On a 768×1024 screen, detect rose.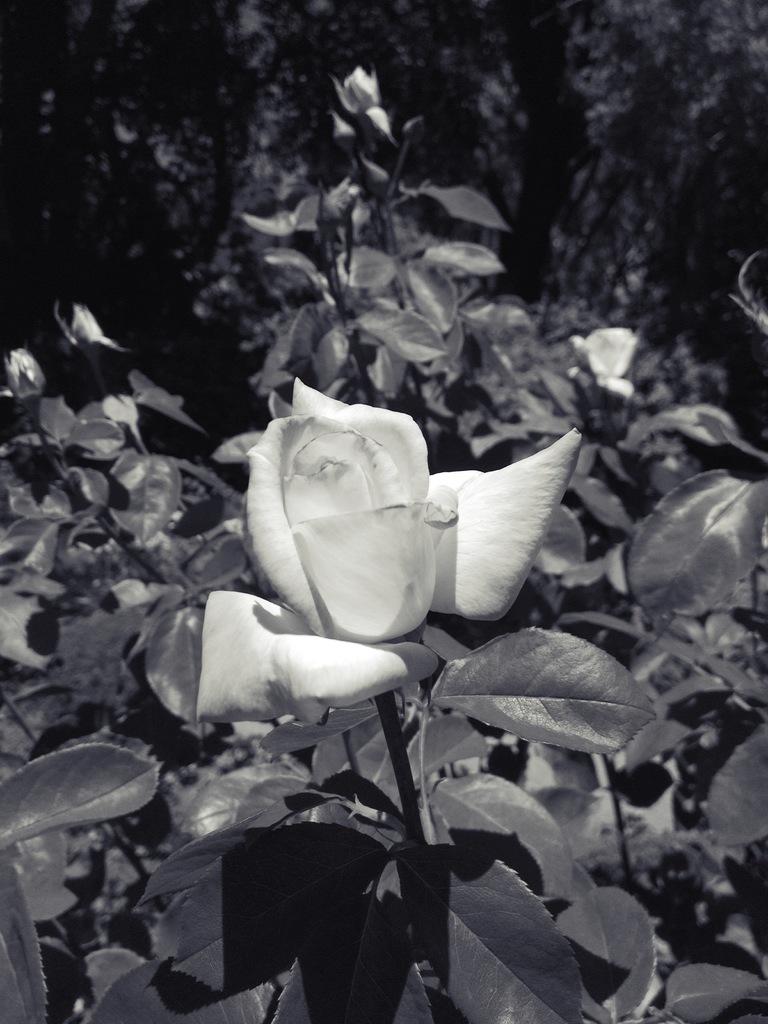
{"x1": 197, "y1": 379, "x2": 585, "y2": 724}.
